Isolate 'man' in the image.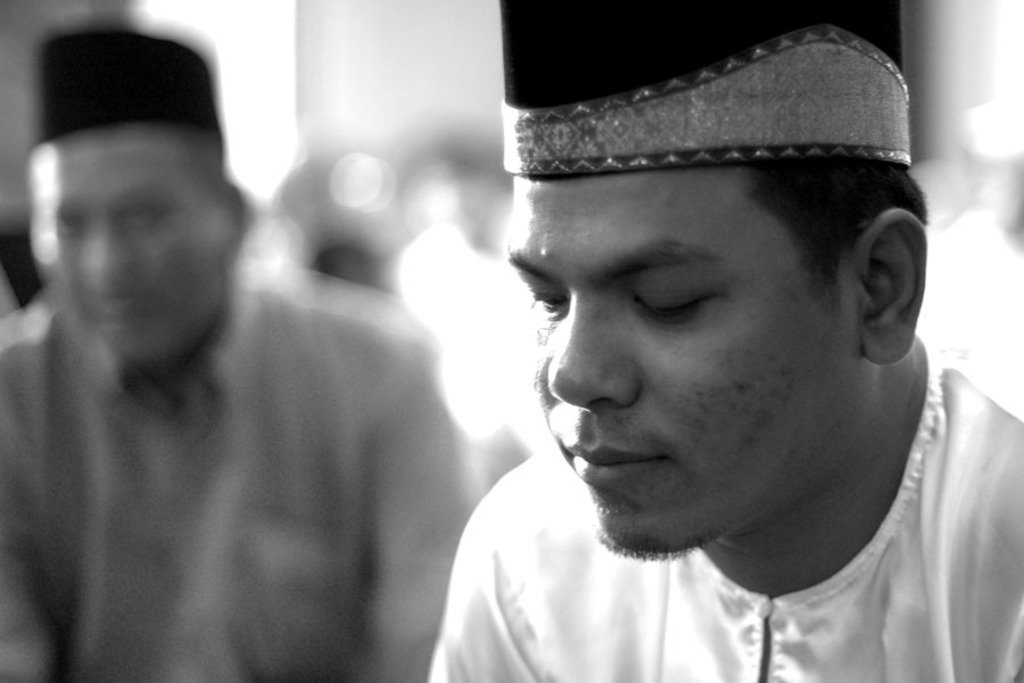
Isolated region: 426/0/1023/682.
